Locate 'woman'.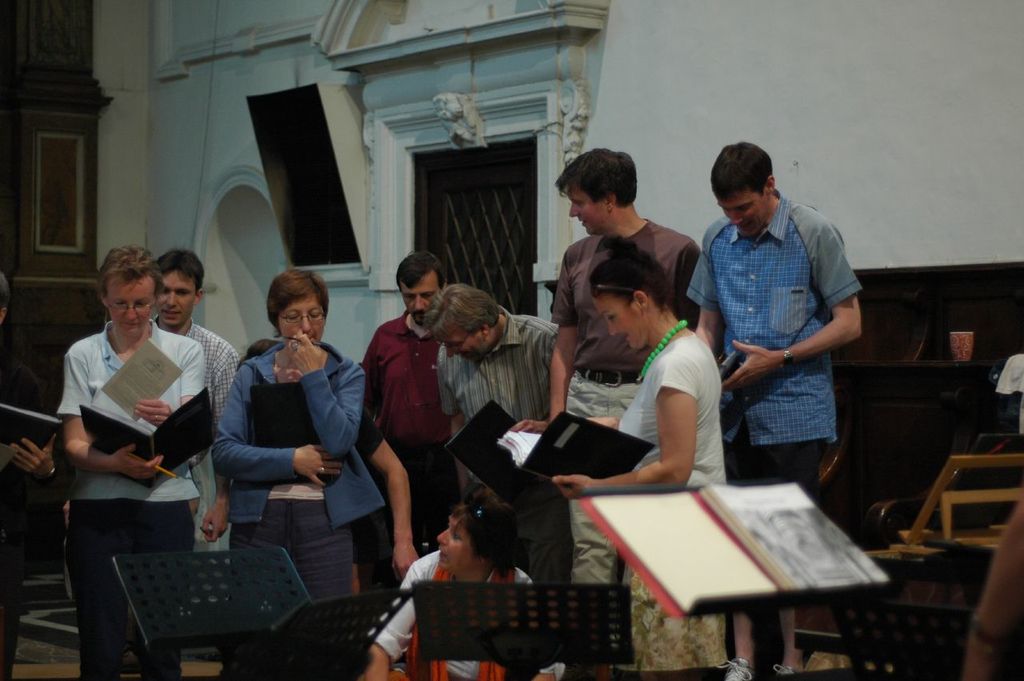
Bounding box: box=[355, 488, 565, 680].
